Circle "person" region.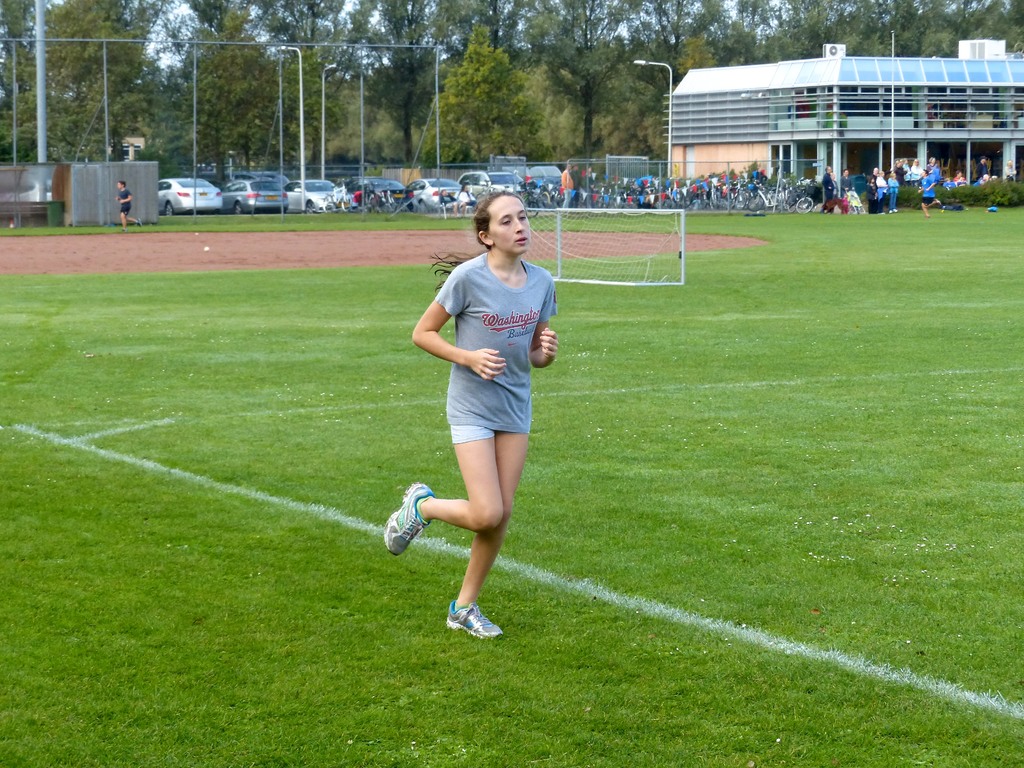
Region: detection(576, 164, 593, 206).
